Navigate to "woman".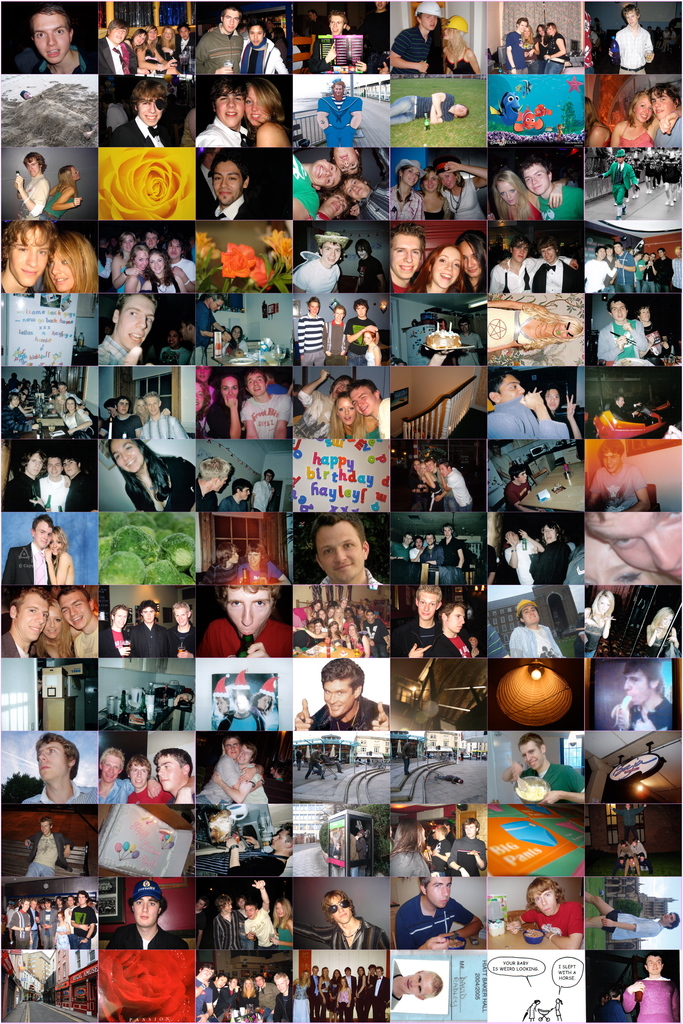
Navigation target: {"left": 113, "top": 234, "right": 137, "bottom": 291}.
